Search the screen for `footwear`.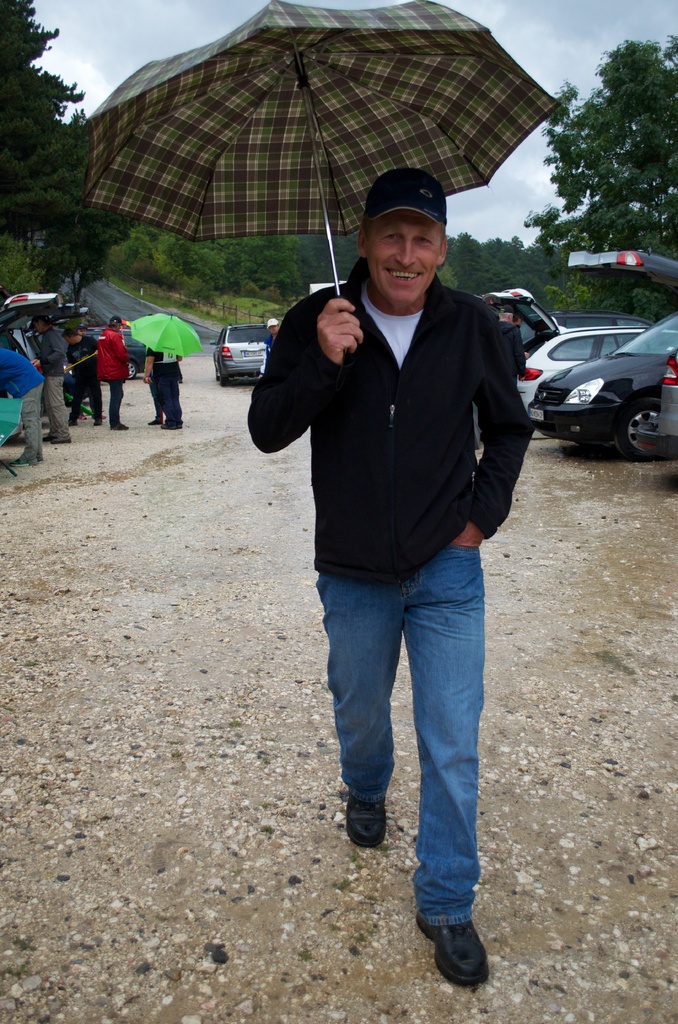
Found at x1=420 y1=899 x2=495 y2=981.
